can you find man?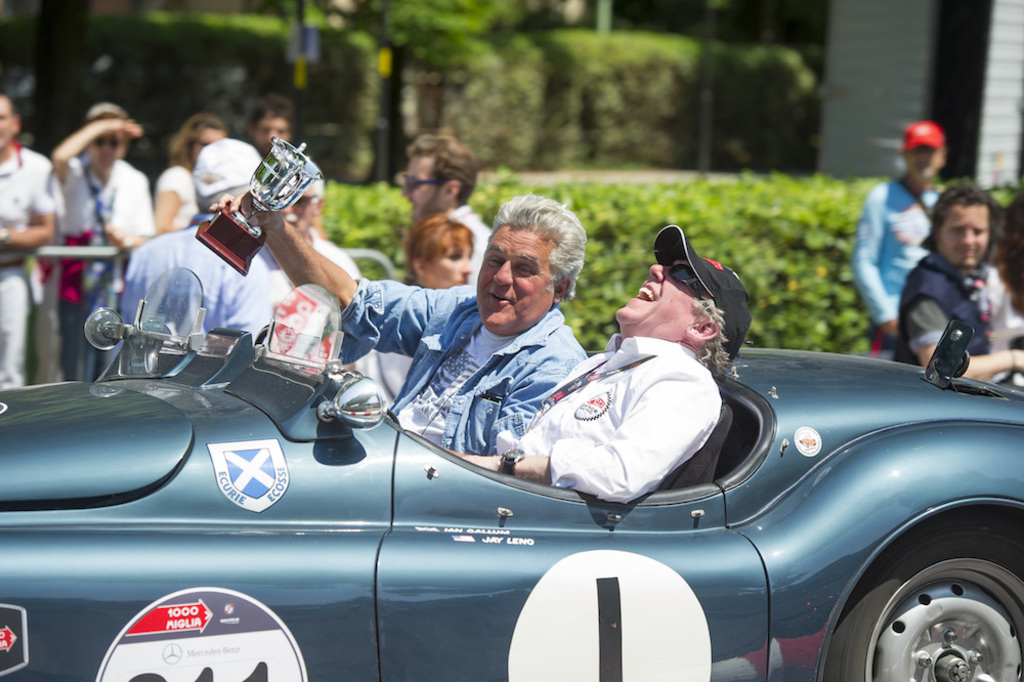
Yes, bounding box: x1=209 y1=189 x2=590 y2=459.
